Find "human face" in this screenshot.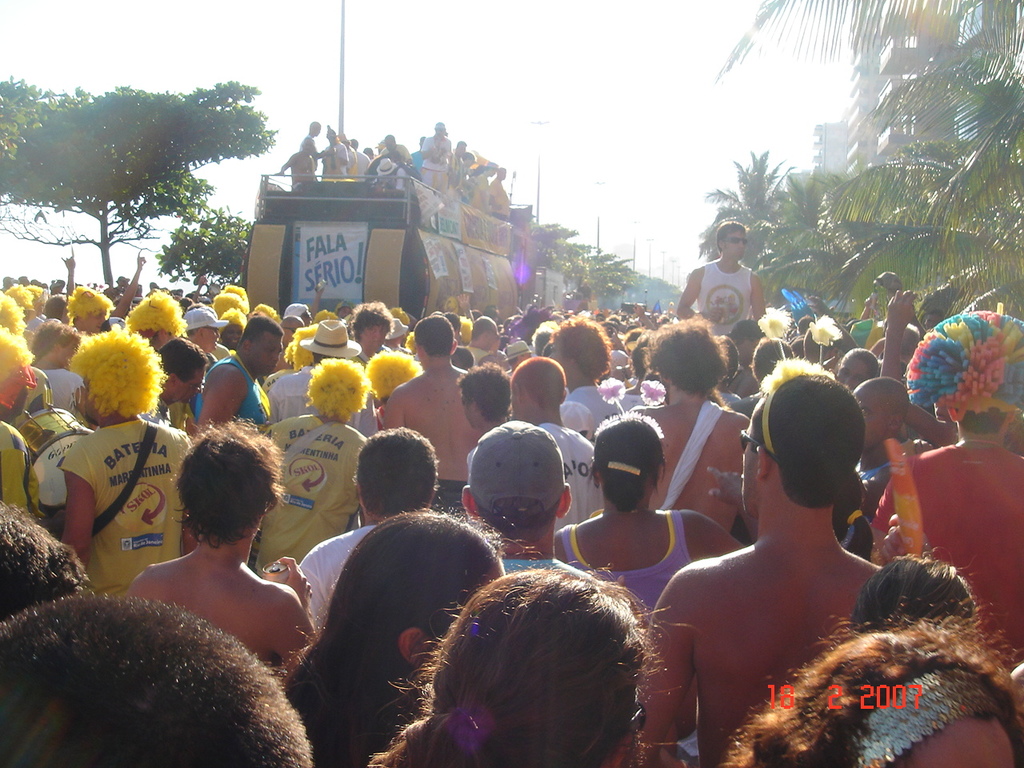
The bounding box for "human face" is select_region(464, 402, 475, 426).
